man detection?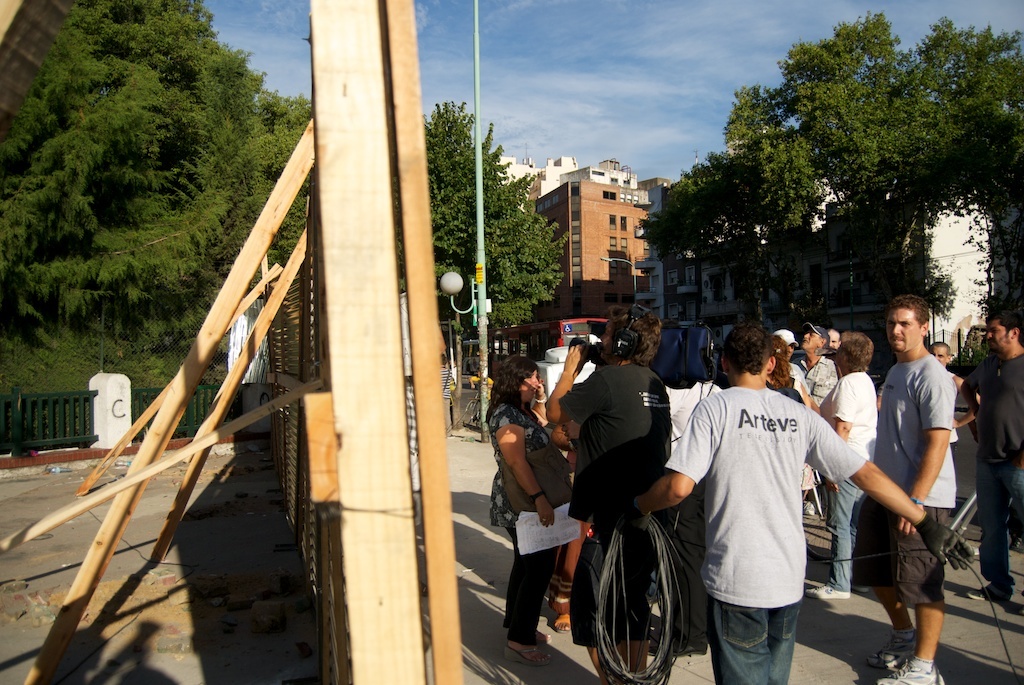
[632,321,978,684]
